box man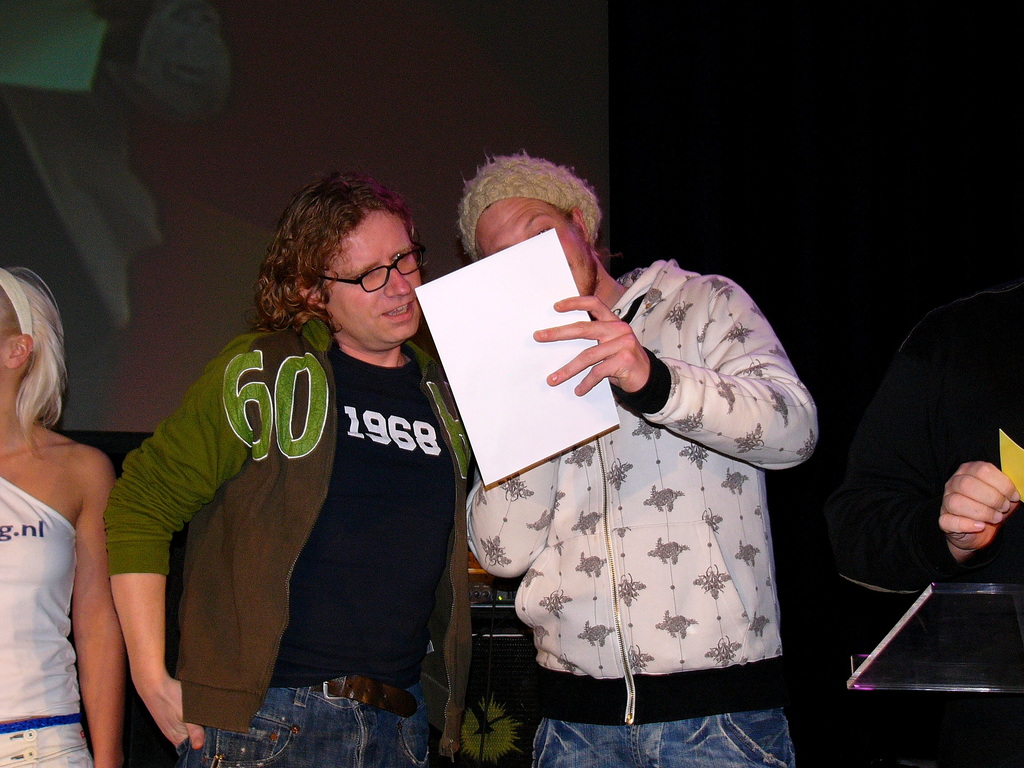
(93,175,512,767)
